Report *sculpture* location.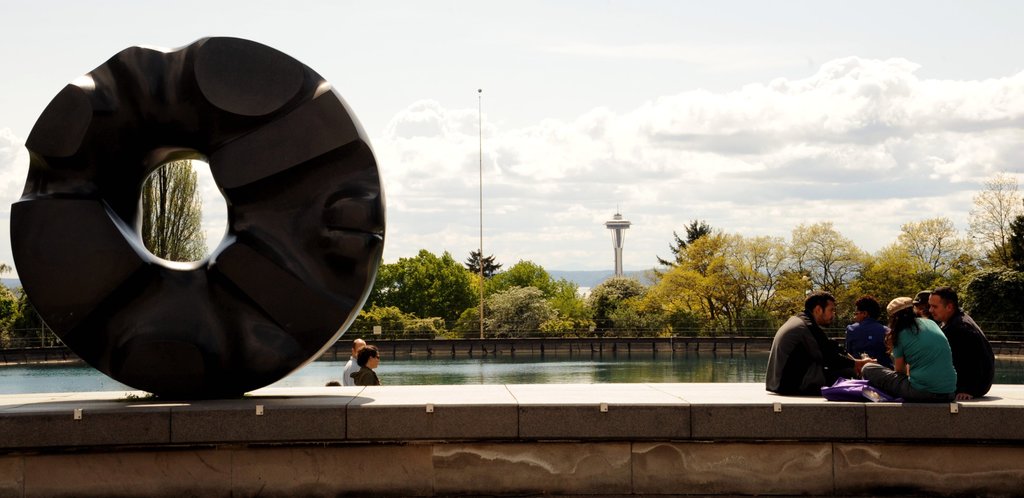
Report: bbox=[2, 29, 388, 409].
